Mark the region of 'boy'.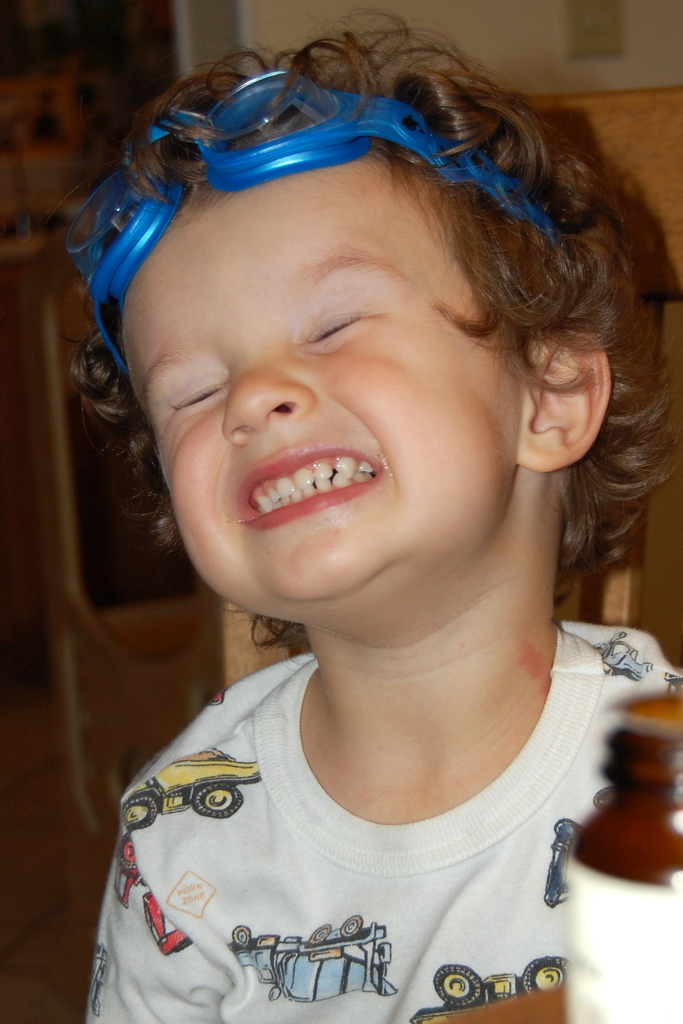
Region: l=93, t=52, r=647, b=986.
